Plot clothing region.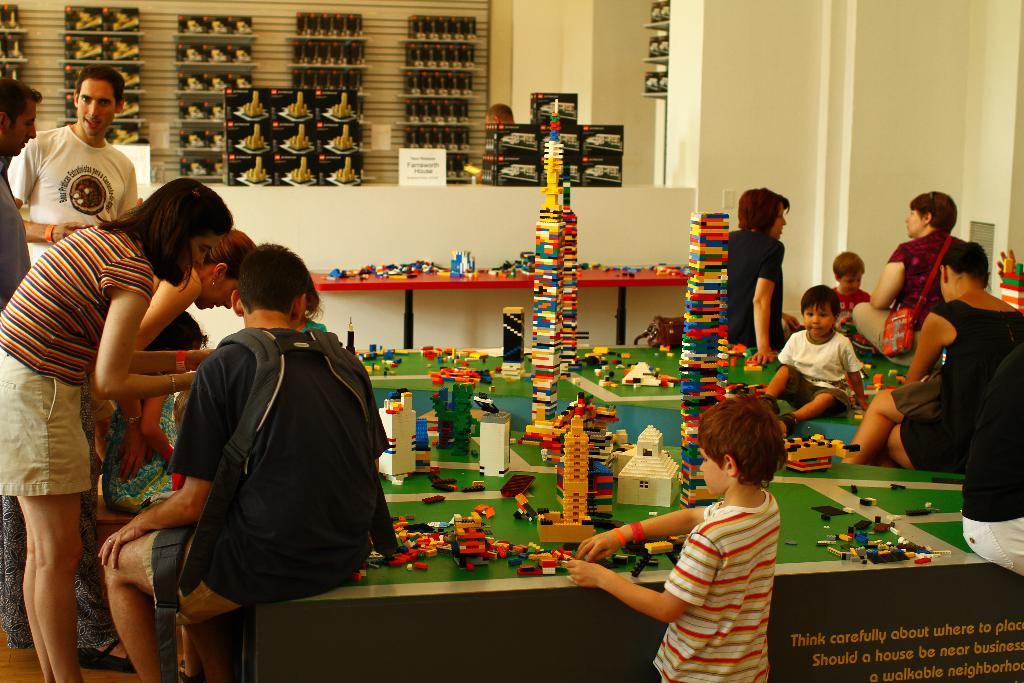
Plotted at [8, 126, 138, 266].
